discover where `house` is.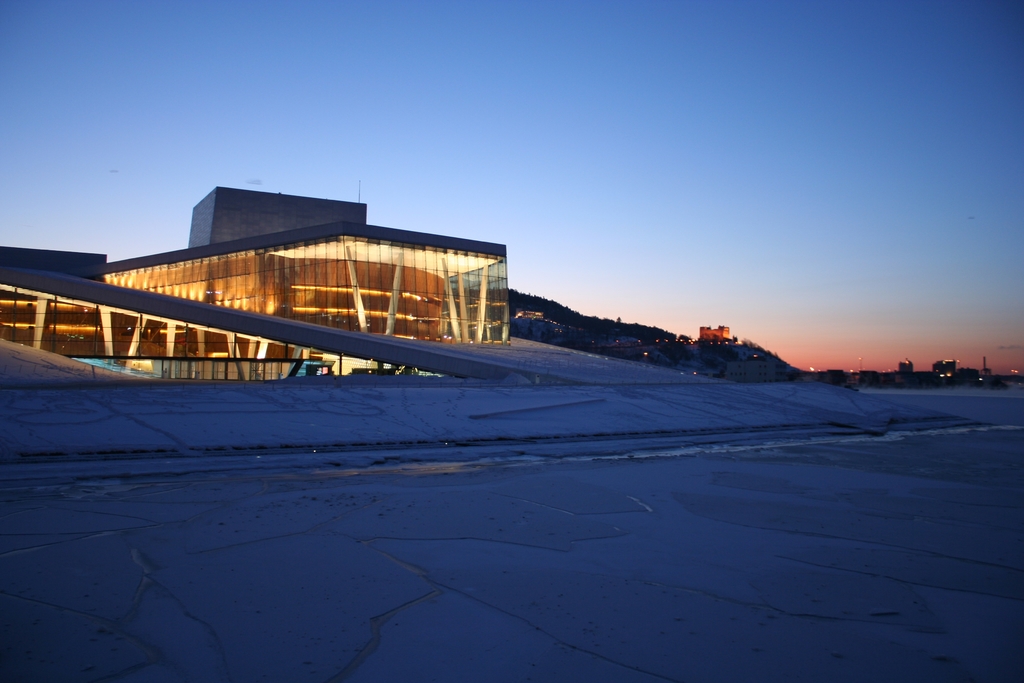
Discovered at [x1=892, y1=353, x2=1000, y2=396].
